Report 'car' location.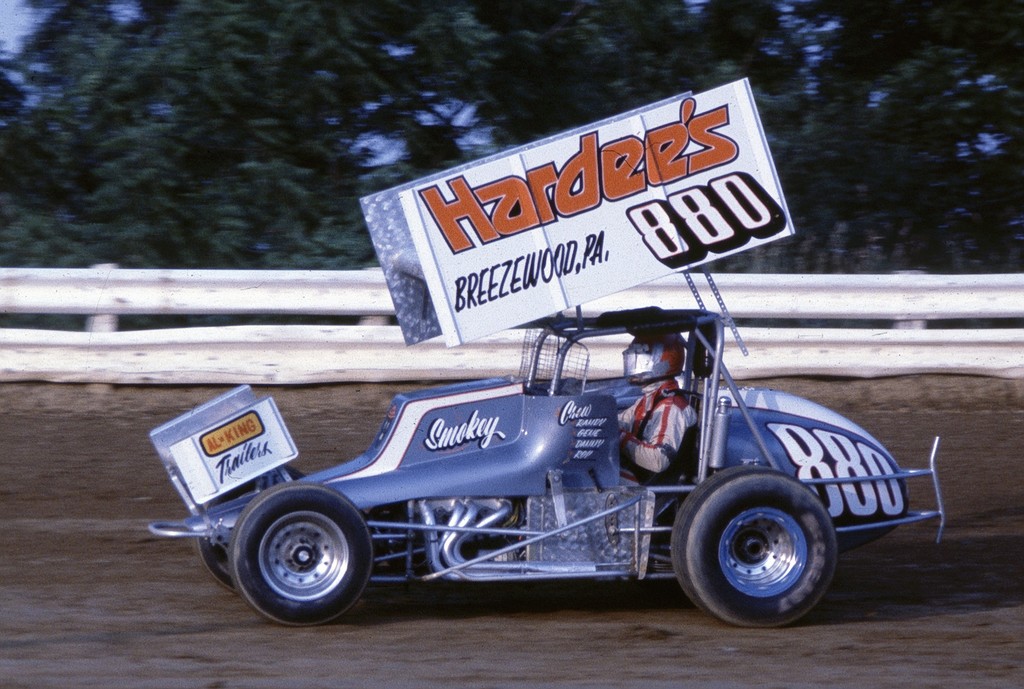
Report: BBox(164, 294, 898, 626).
